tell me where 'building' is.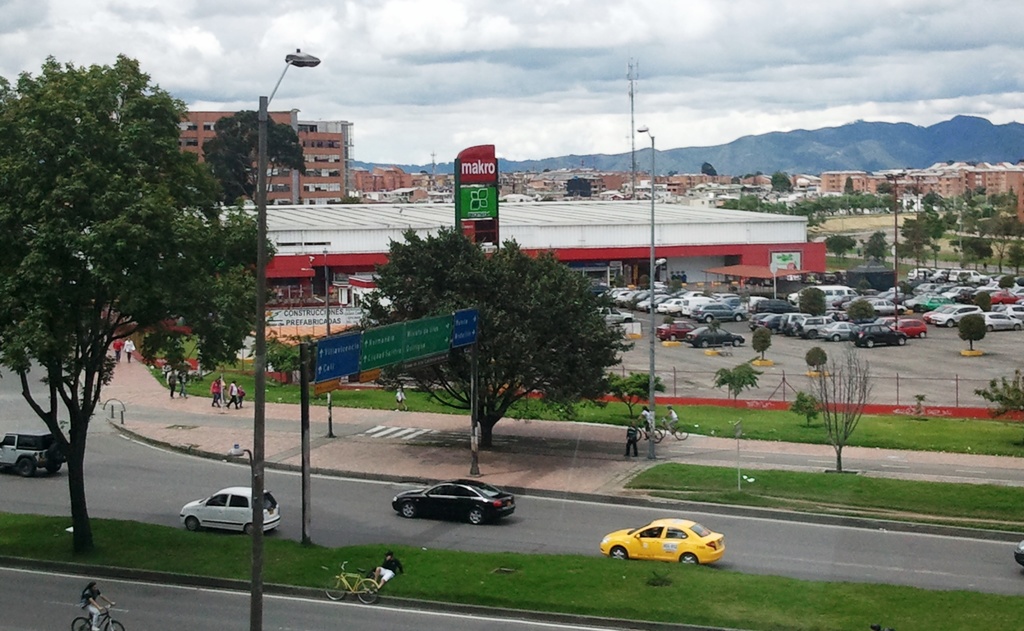
'building' is at (156, 109, 353, 204).
